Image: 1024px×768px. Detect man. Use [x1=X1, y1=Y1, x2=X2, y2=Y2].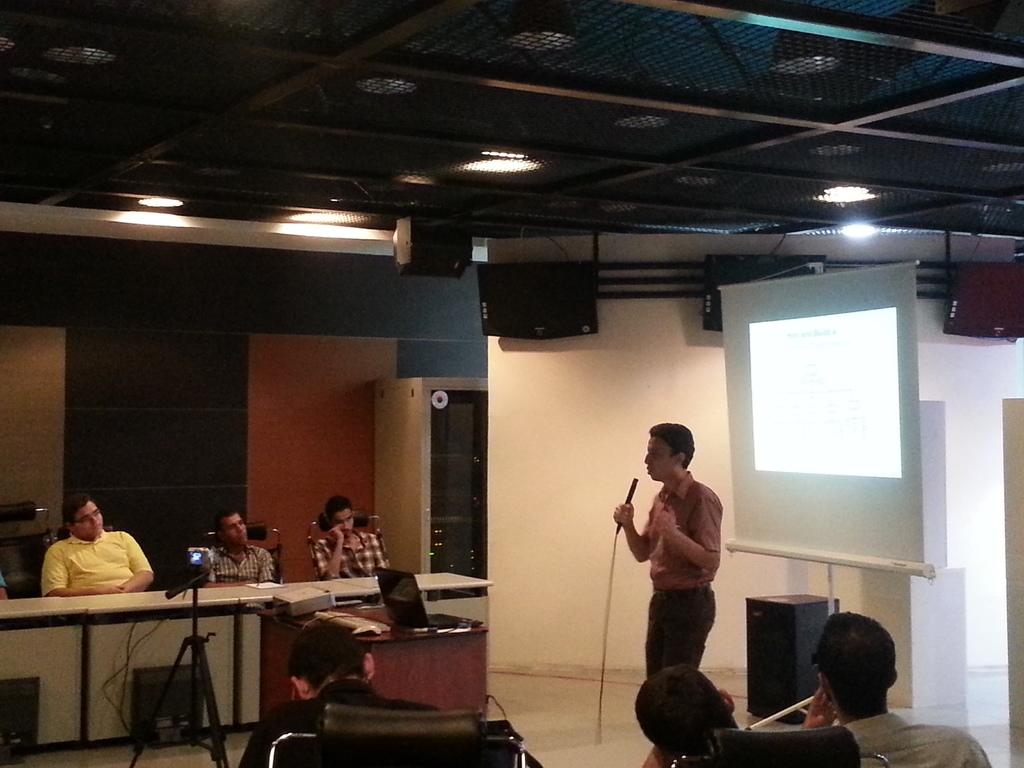
[x1=607, y1=433, x2=741, y2=714].
